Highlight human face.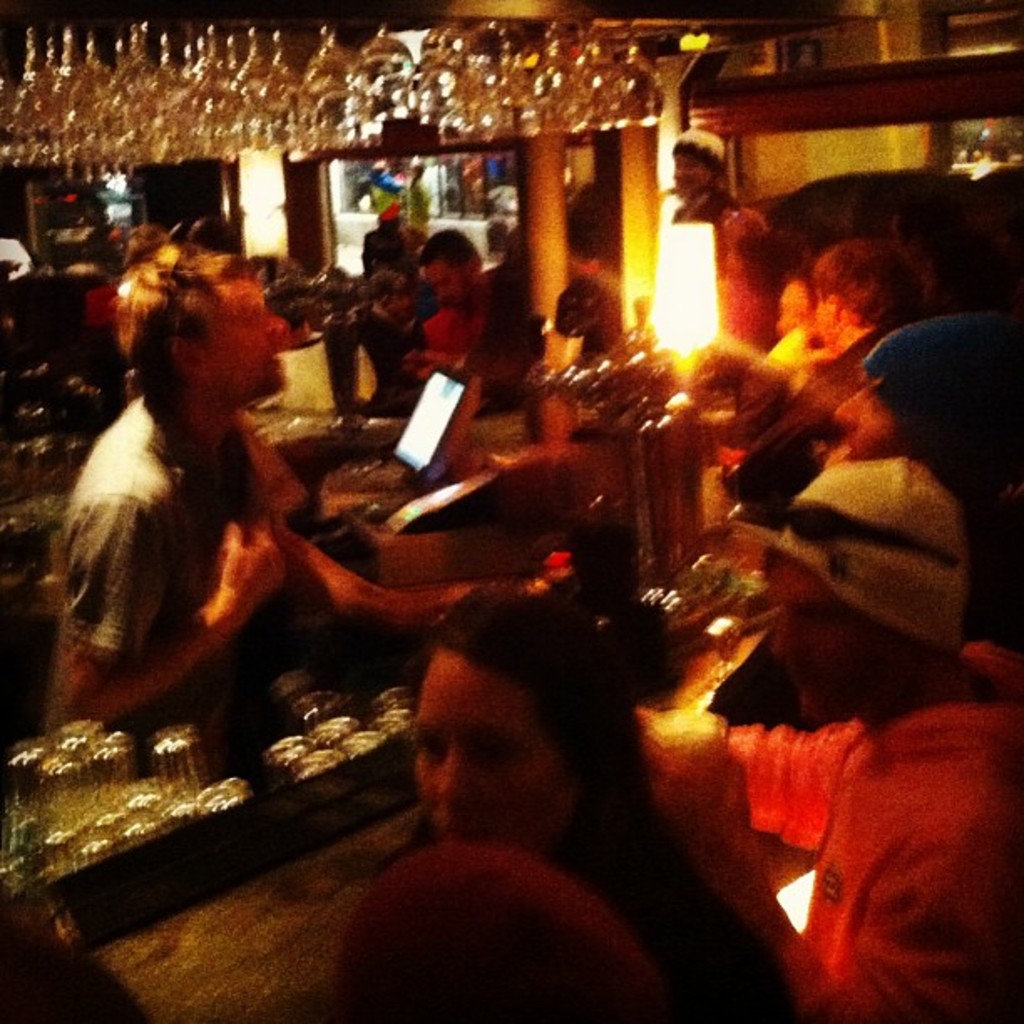
Highlighted region: 761 549 900 721.
